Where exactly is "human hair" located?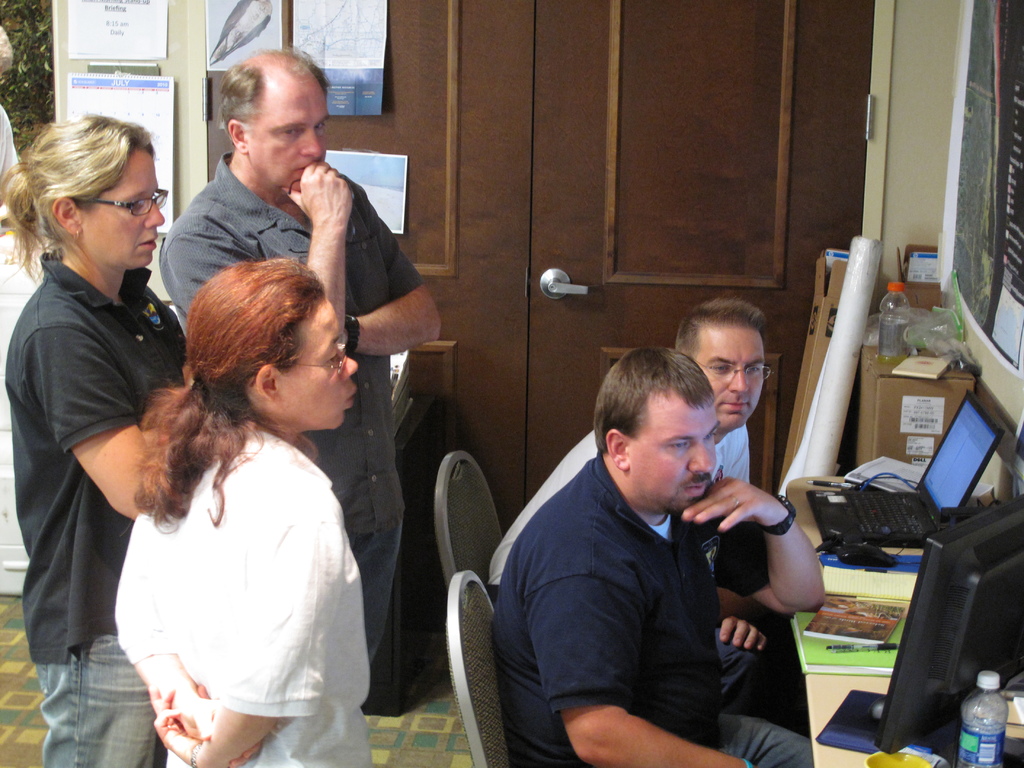
Its bounding box is {"x1": 219, "y1": 50, "x2": 332, "y2": 124}.
